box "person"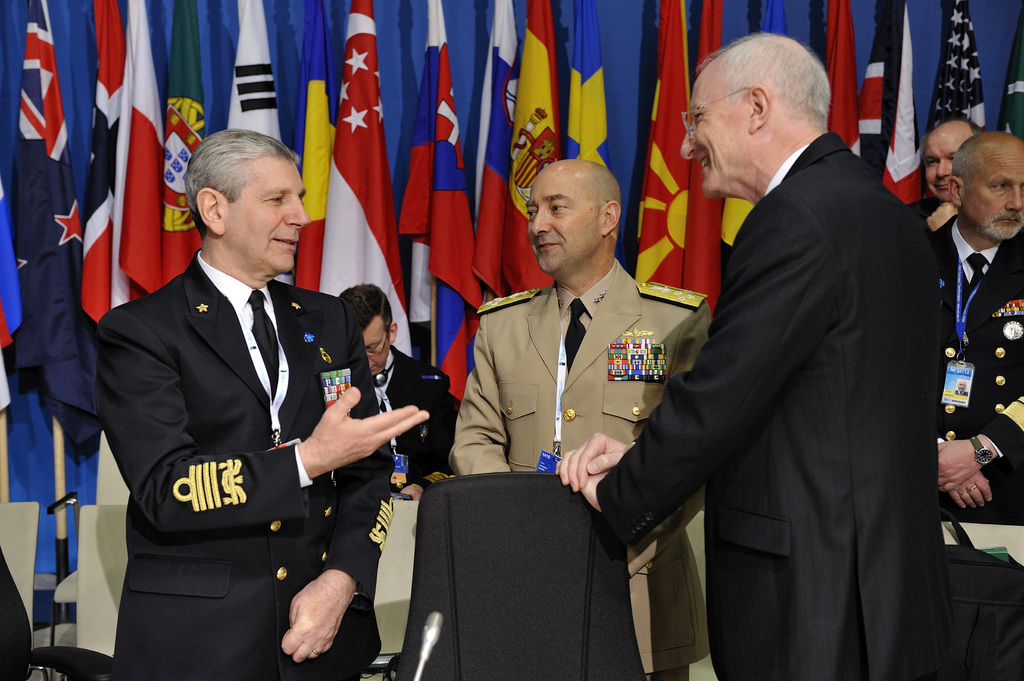
{"left": 339, "top": 283, "right": 458, "bottom": 501}
